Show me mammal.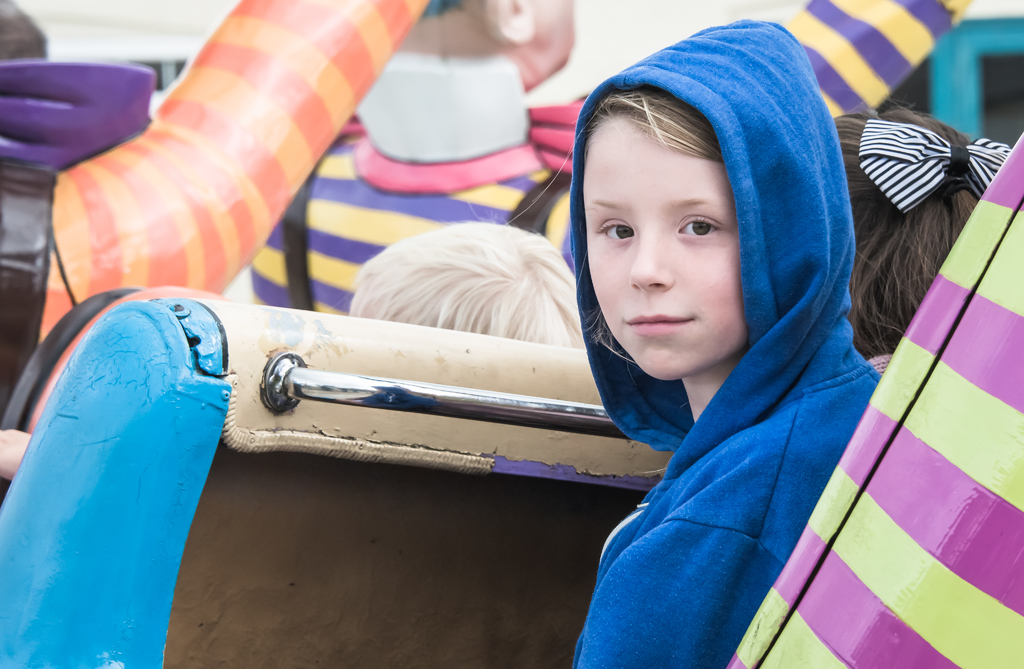
mammal is here: <region>257, 0, 976, 316</region>.
